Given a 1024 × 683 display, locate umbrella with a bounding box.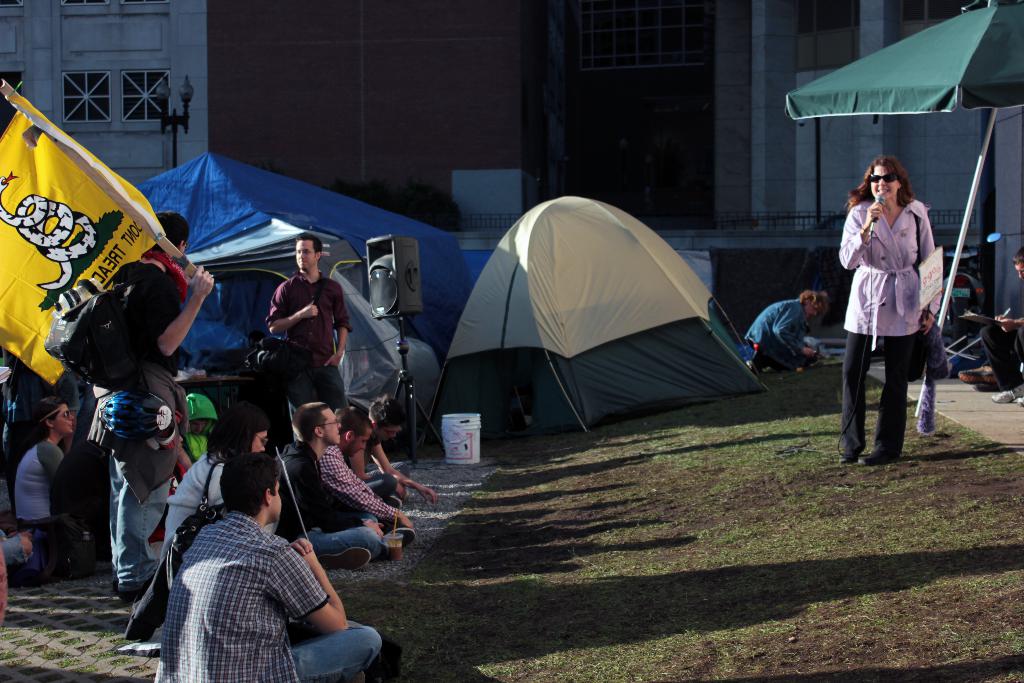
Located: bbox=(783, 1, 1023, 419).
